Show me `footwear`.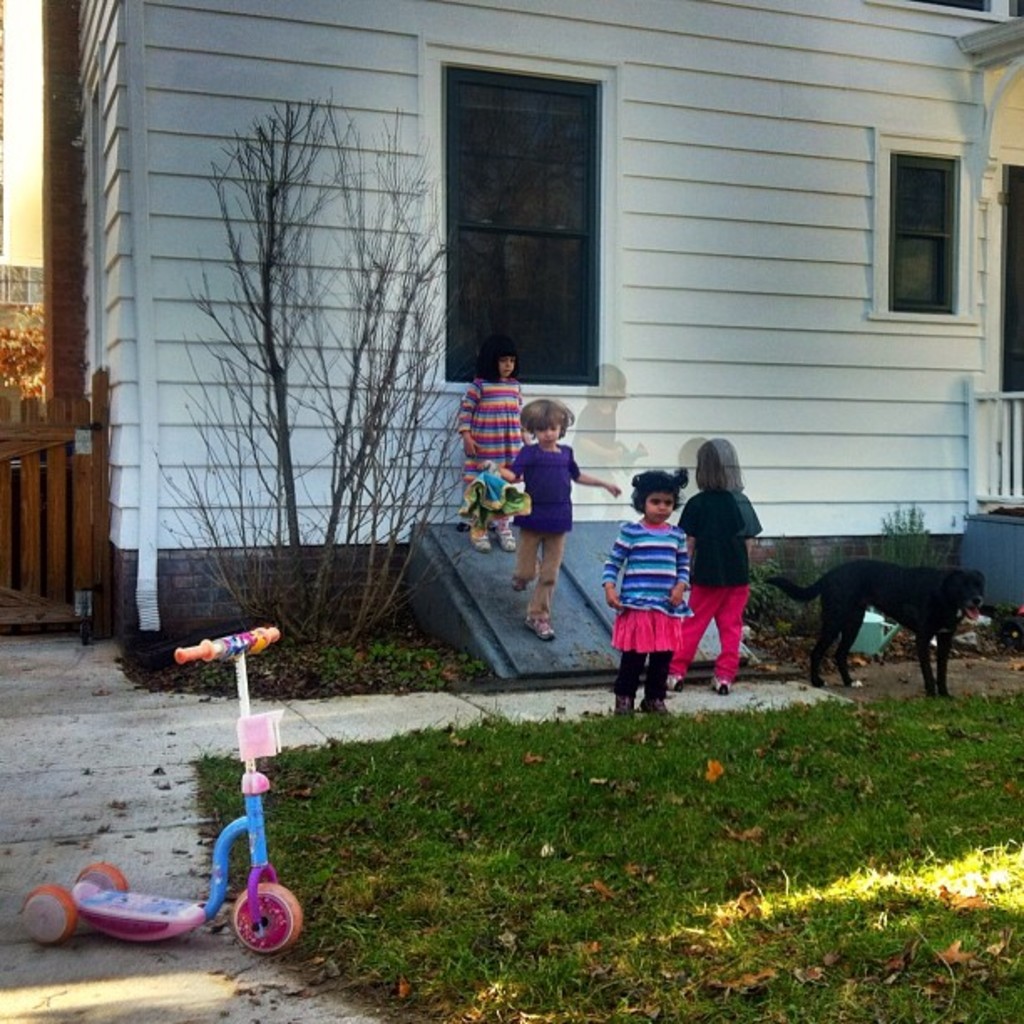
`footwear` is here: 520 601 552 637.
